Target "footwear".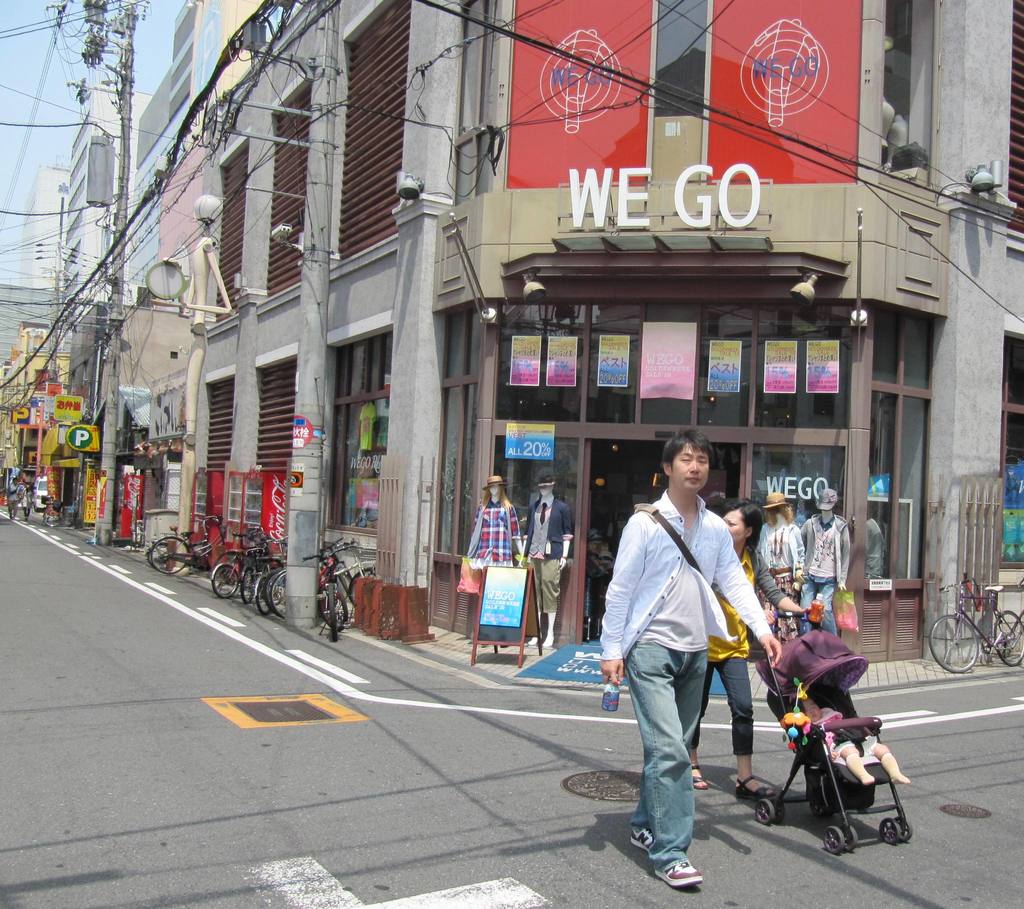
Target region: detection(630, 829, 653, 853).
